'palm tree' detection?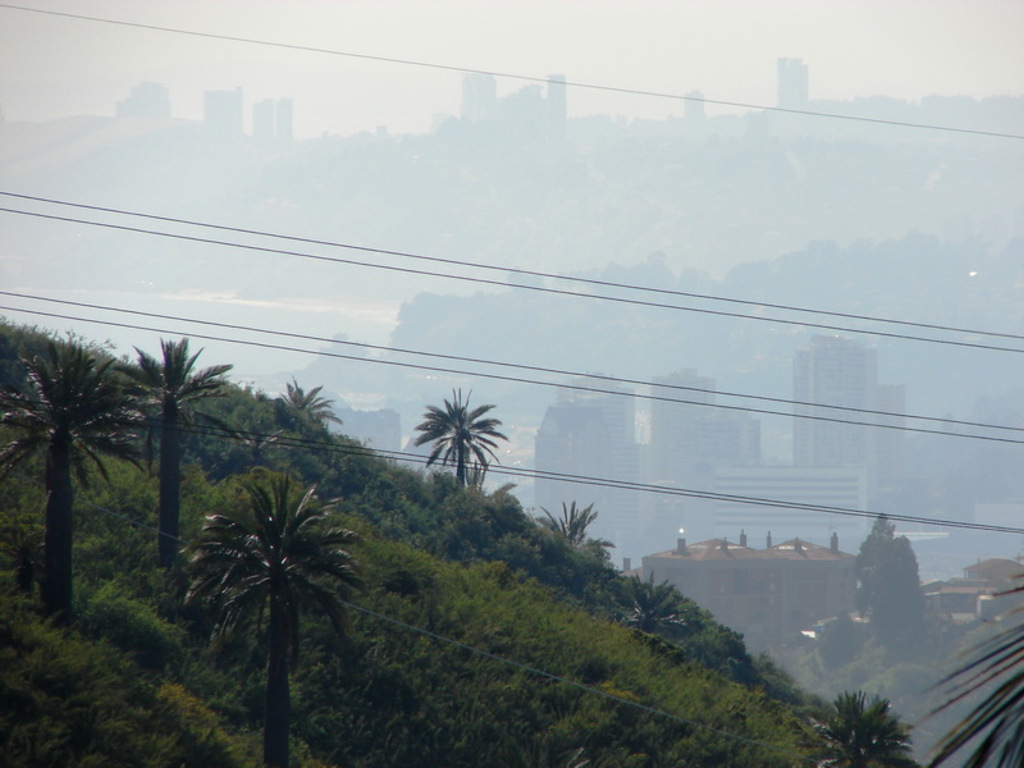
bbox=(184, 475, 357, 740)
